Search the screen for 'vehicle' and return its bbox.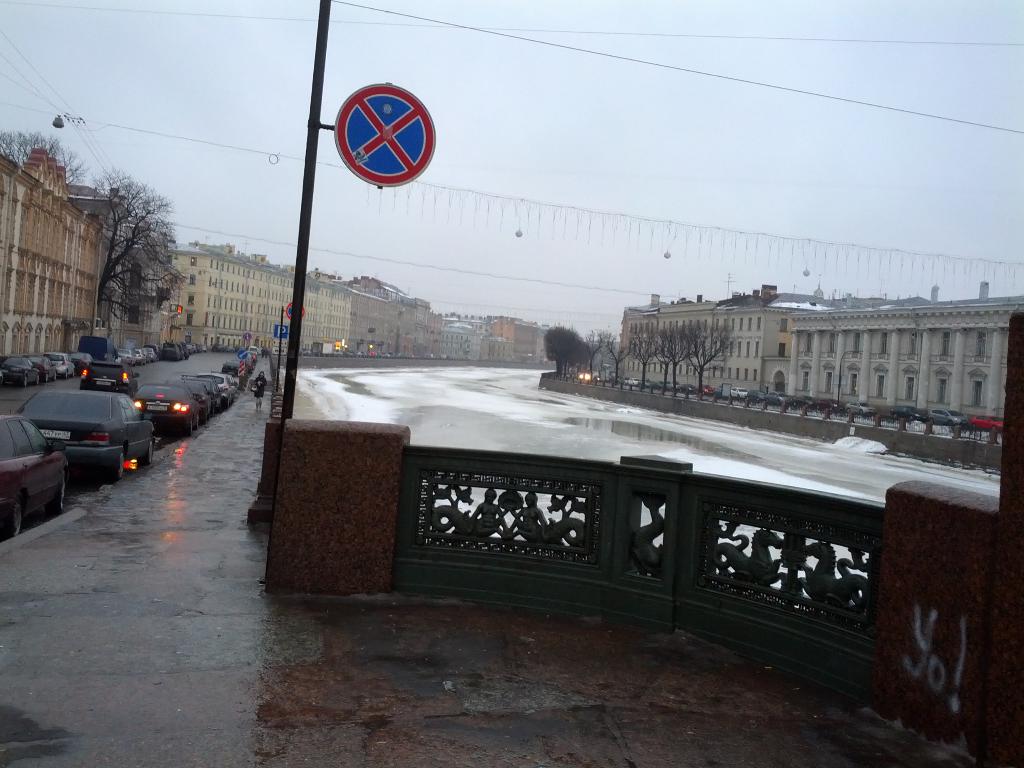
Found: select_region(77, 357, 141, 399).
